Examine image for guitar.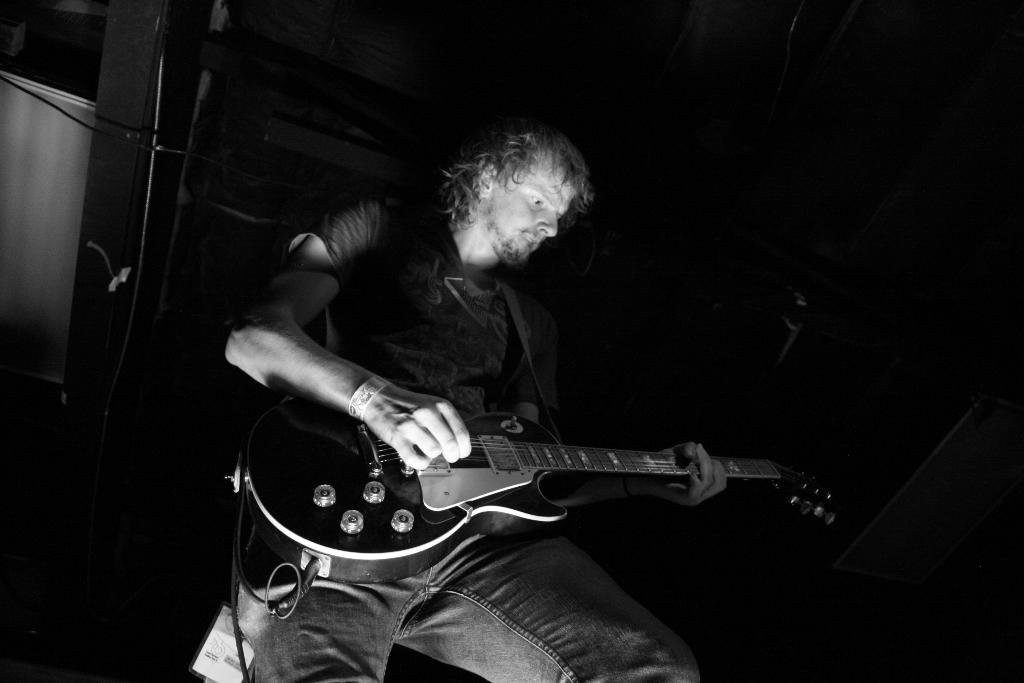
Examination result: {"left": 250, "top": 375, "right": 830, "bottom": 570}.
